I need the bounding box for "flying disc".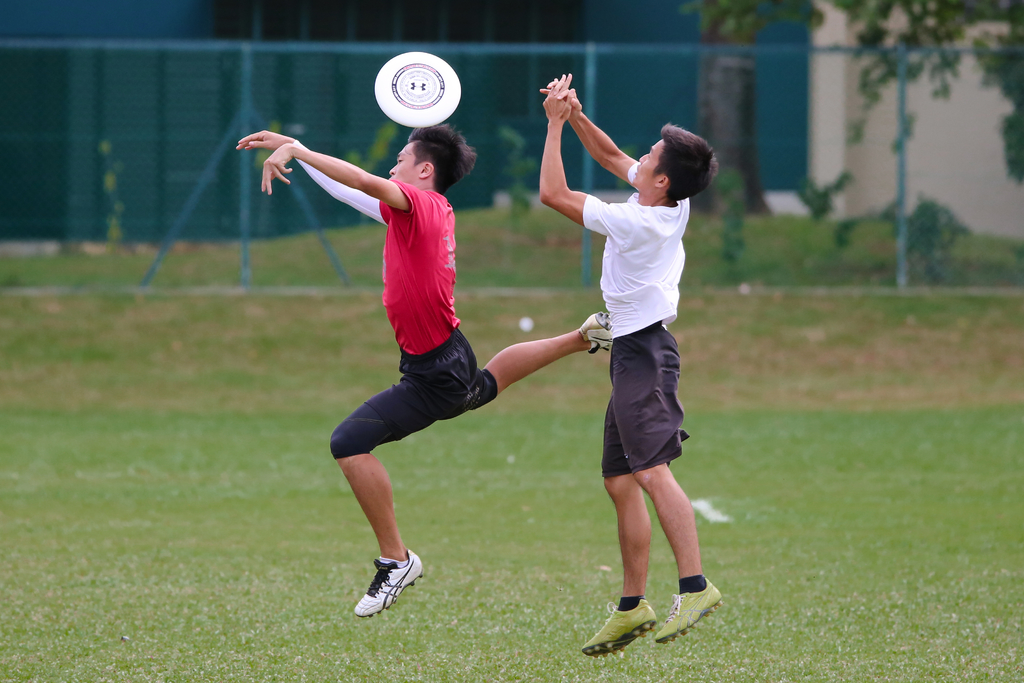
Here it is: select_region(372, 51, 463, 129).
